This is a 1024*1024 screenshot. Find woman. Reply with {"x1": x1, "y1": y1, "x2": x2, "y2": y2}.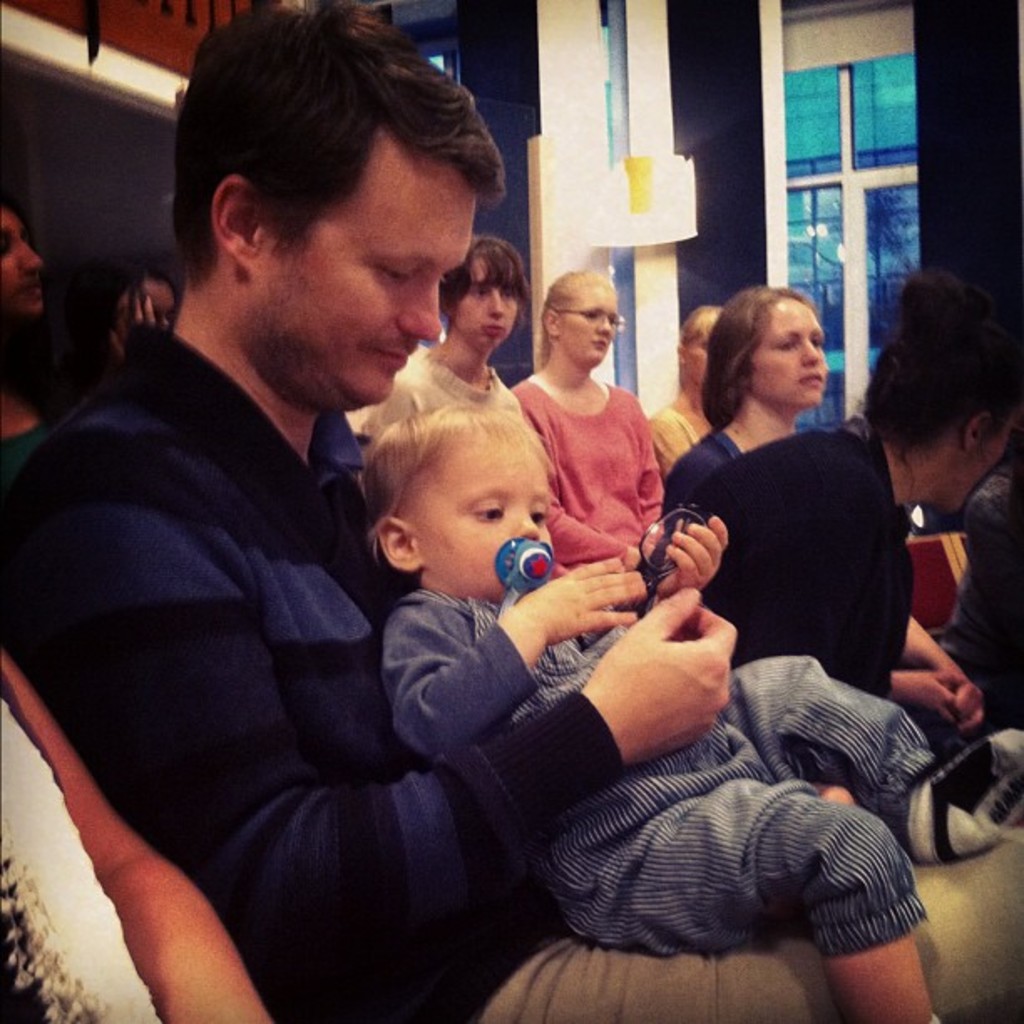
{"x1": 644, "y1": 308, "x2": 730, "y2": 479}.
